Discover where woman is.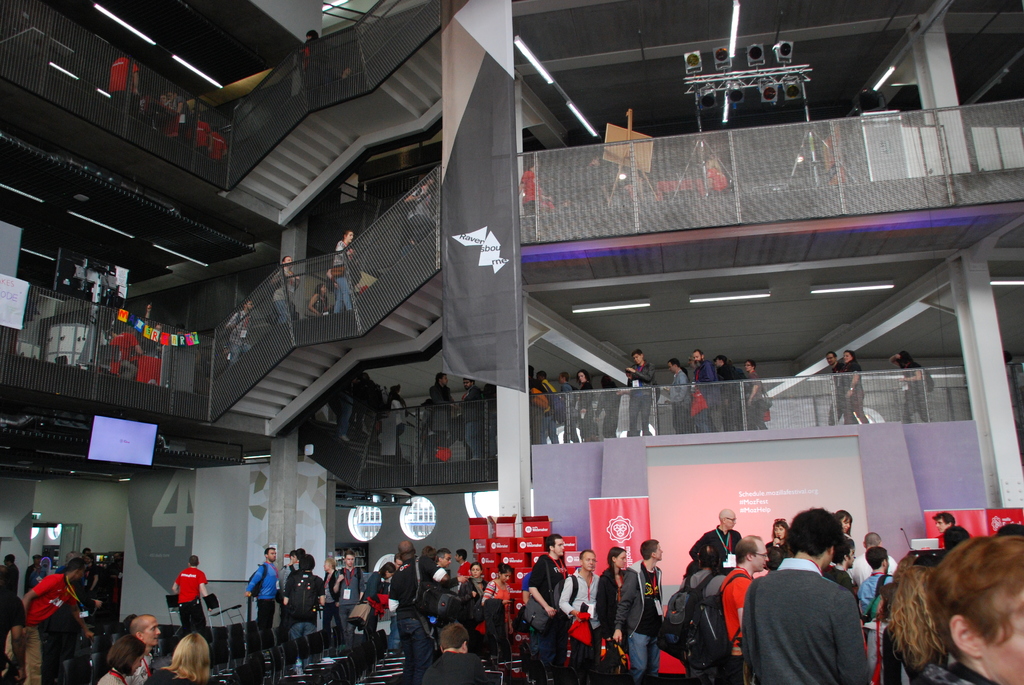
Discovered at box=[305, 283, 324, 320].
